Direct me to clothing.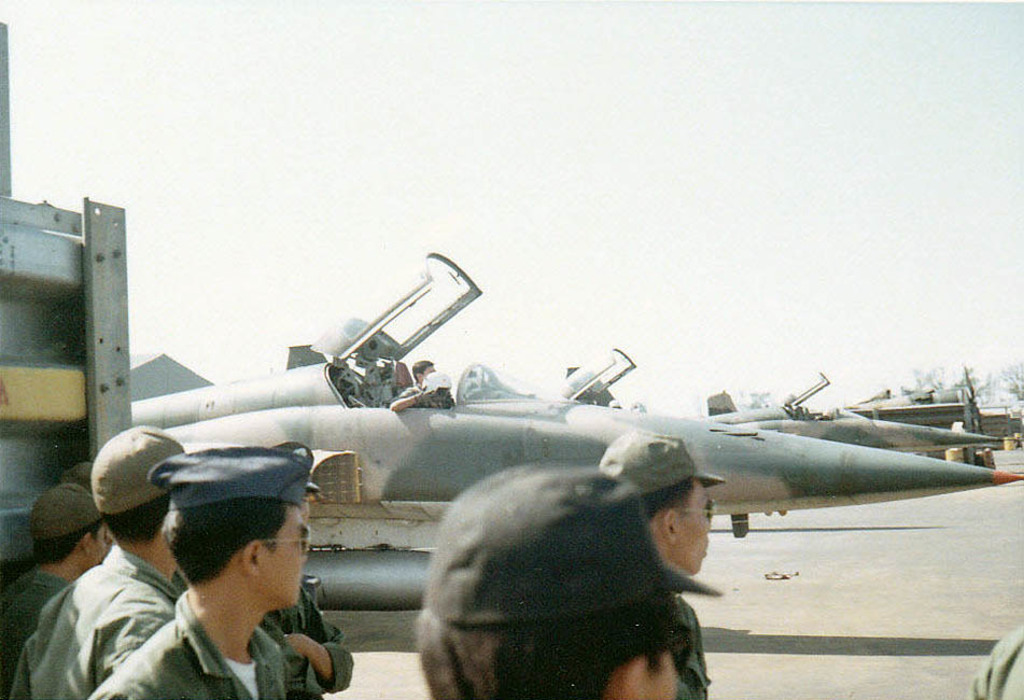
Direction: l=0, t=486, r=102, b=699.
